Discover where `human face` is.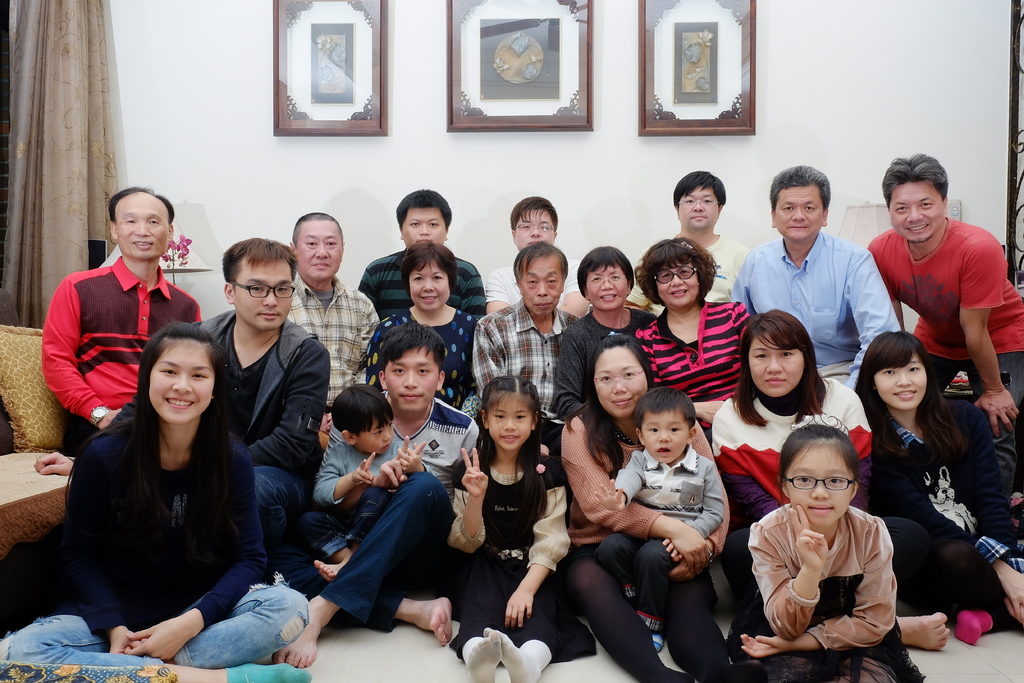
Discovered at x1=409, y1=262, x2=451, y2=312.
